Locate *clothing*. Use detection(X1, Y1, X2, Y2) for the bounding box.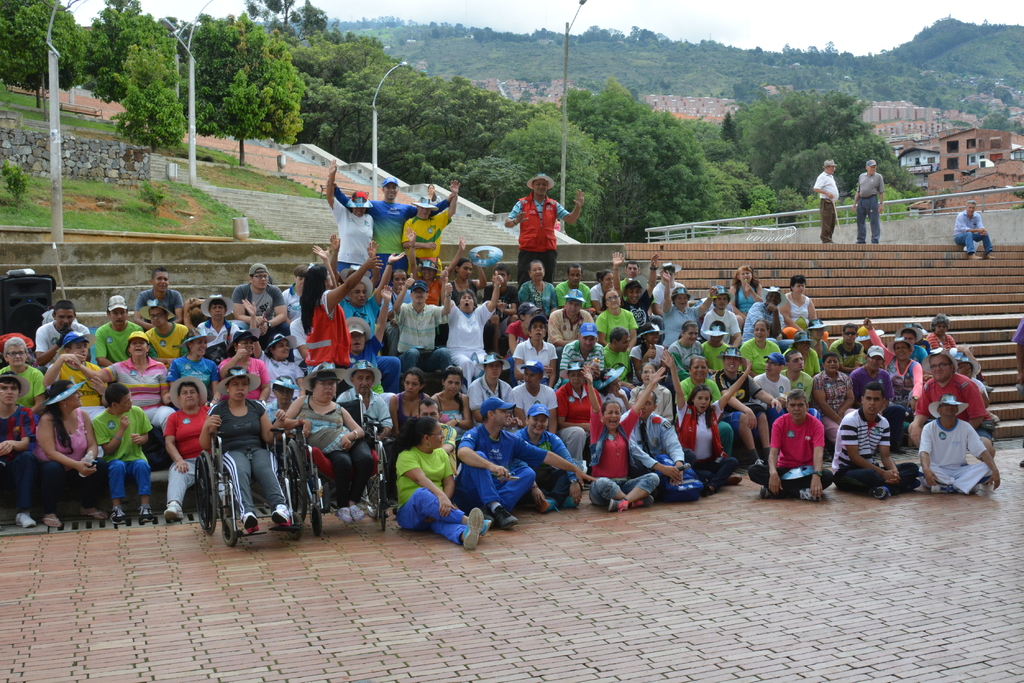
detection(522, 245, 550, 284).
